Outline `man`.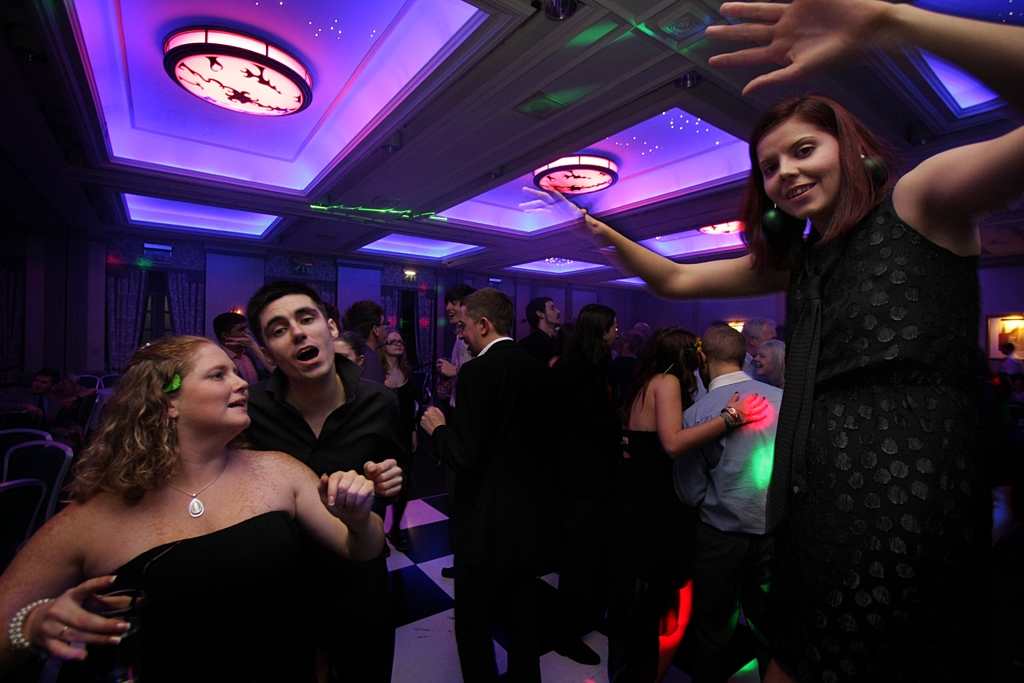
Outline: rect(342, 297, 391, 383).
